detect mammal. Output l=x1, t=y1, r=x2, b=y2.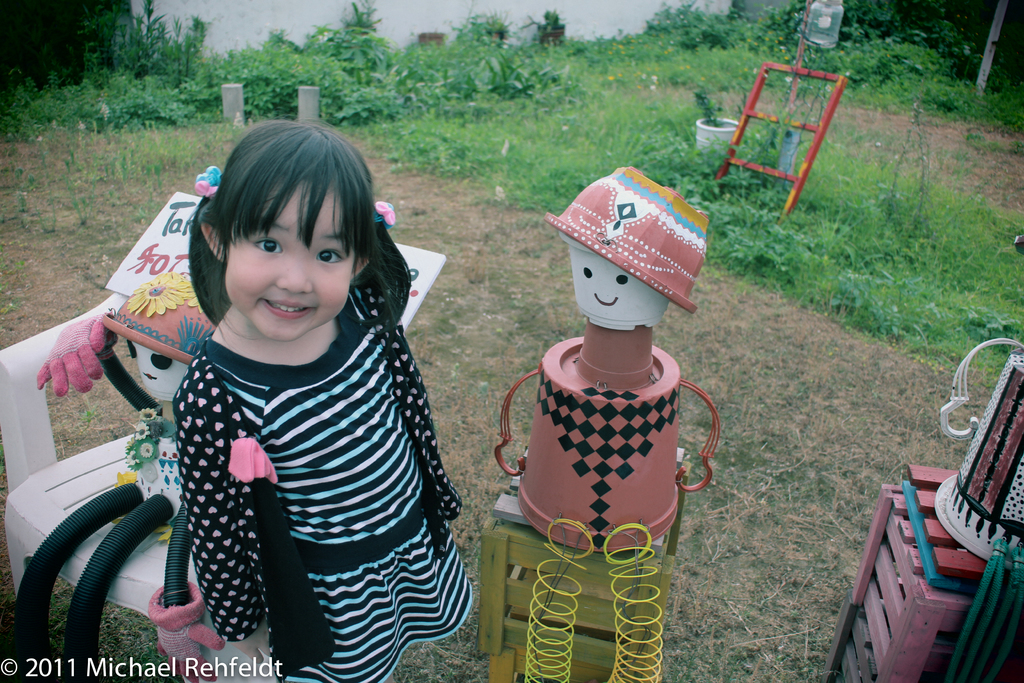
l=492, t=165, r=723, b=682.
